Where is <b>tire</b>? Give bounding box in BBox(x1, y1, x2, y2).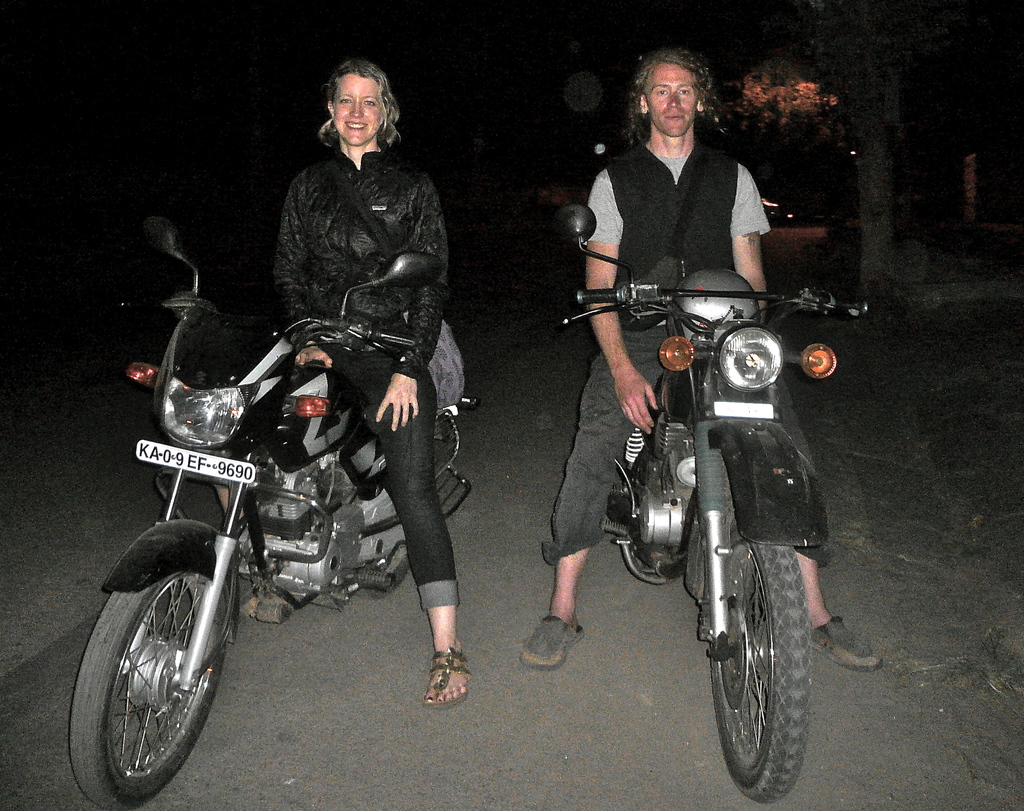
BBox(362, 548, 420, 595).
